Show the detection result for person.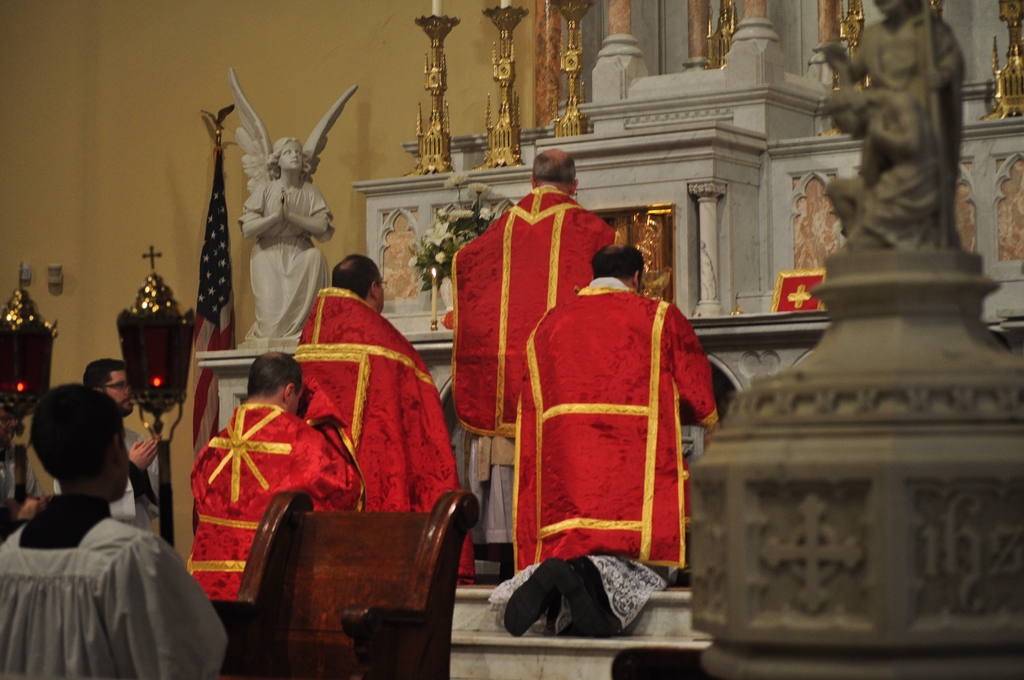
crop(450, 150, 618, 559).
